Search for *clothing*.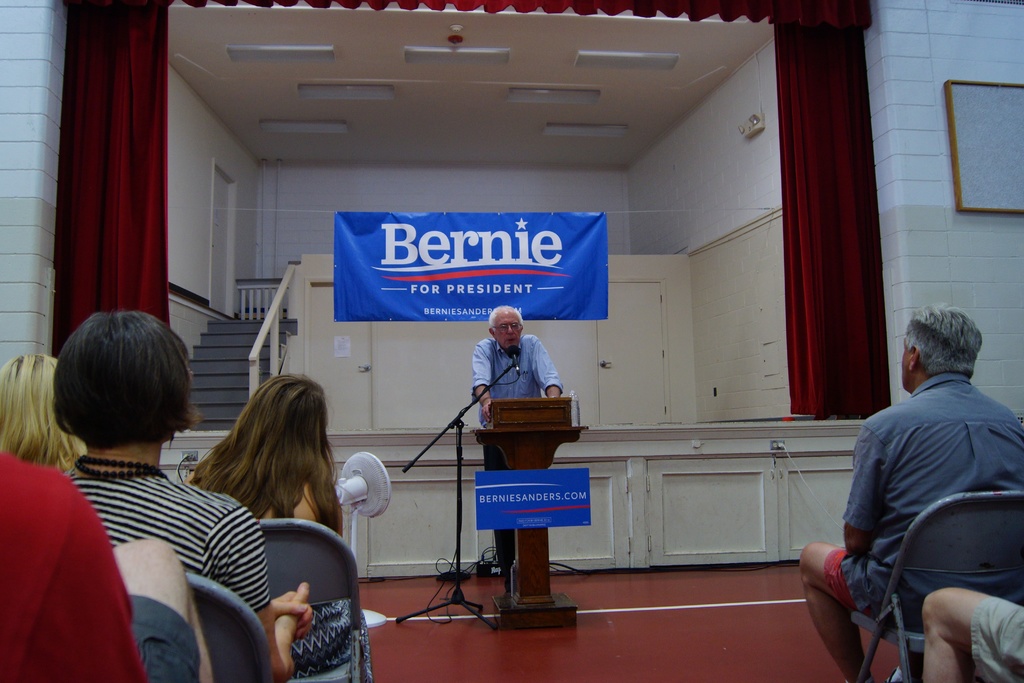
Found at bbox=(829, 342, 1004, 659).
